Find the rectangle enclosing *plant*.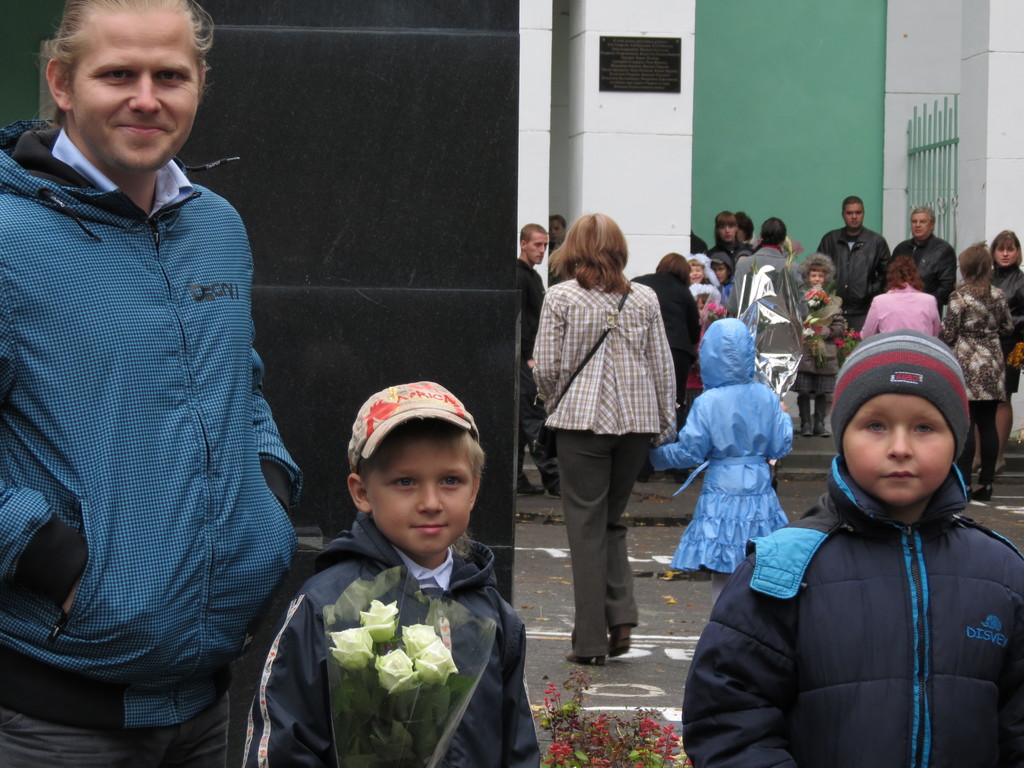
rect(834, 316, 863, 366).
